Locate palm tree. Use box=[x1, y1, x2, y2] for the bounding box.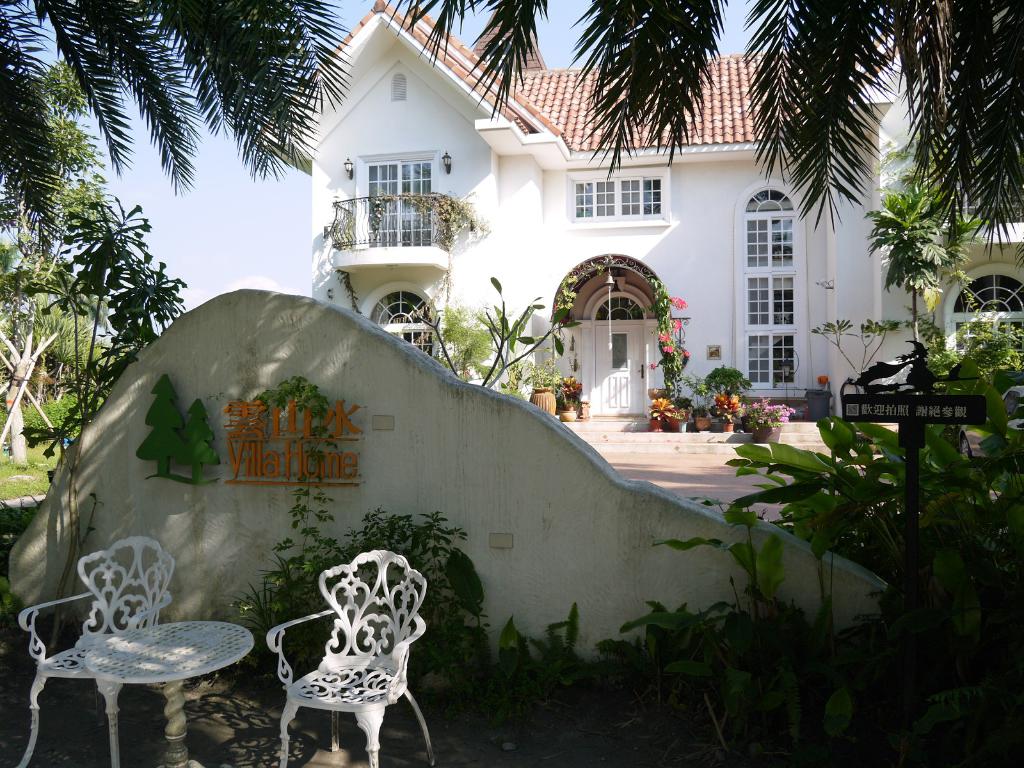
box=[7, 208, 83, 403].
